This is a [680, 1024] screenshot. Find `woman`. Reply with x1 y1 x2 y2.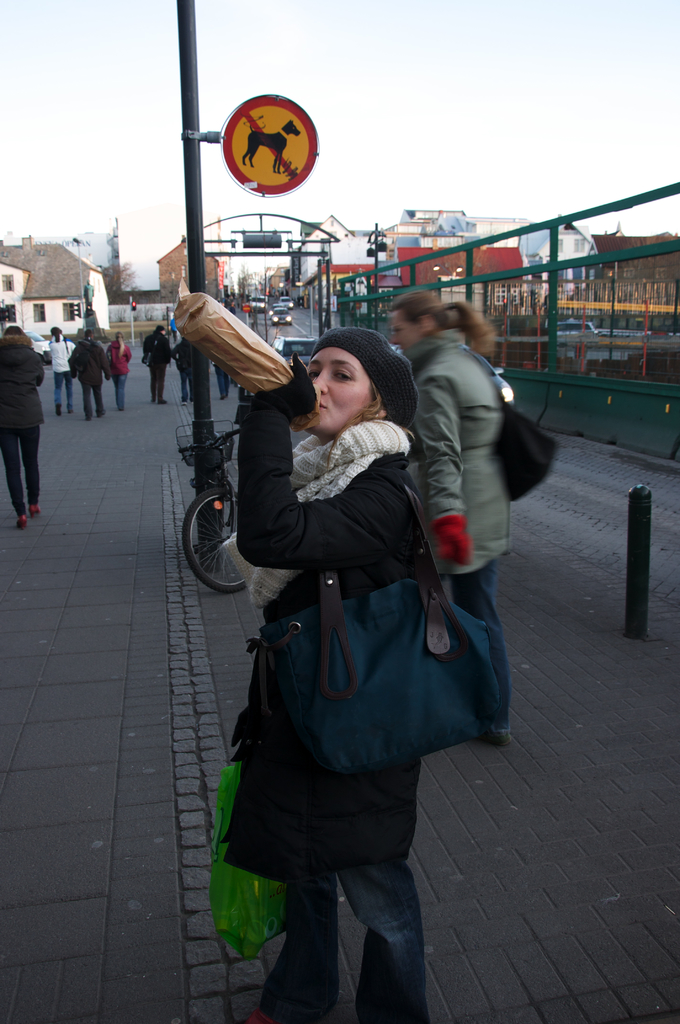
387 290 504 746.
